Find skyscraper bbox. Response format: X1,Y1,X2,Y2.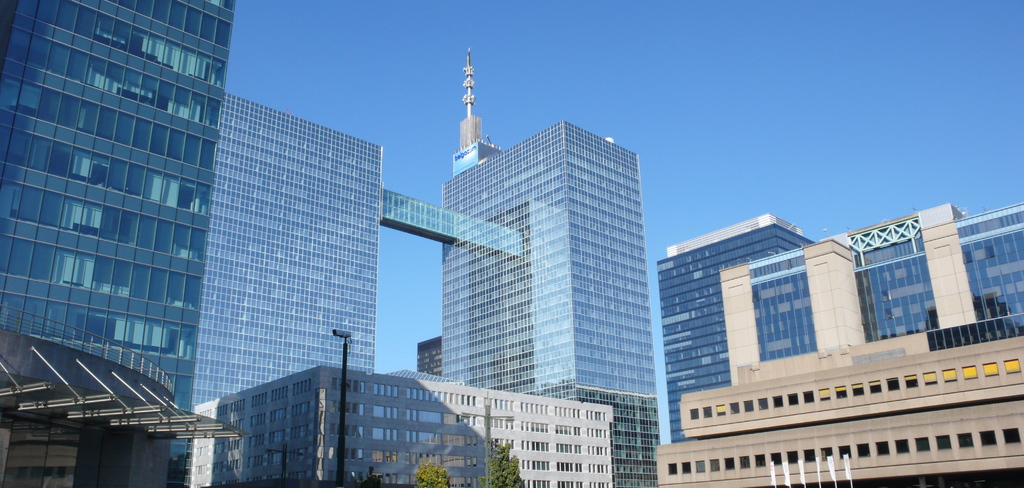
0,0,234,487.
